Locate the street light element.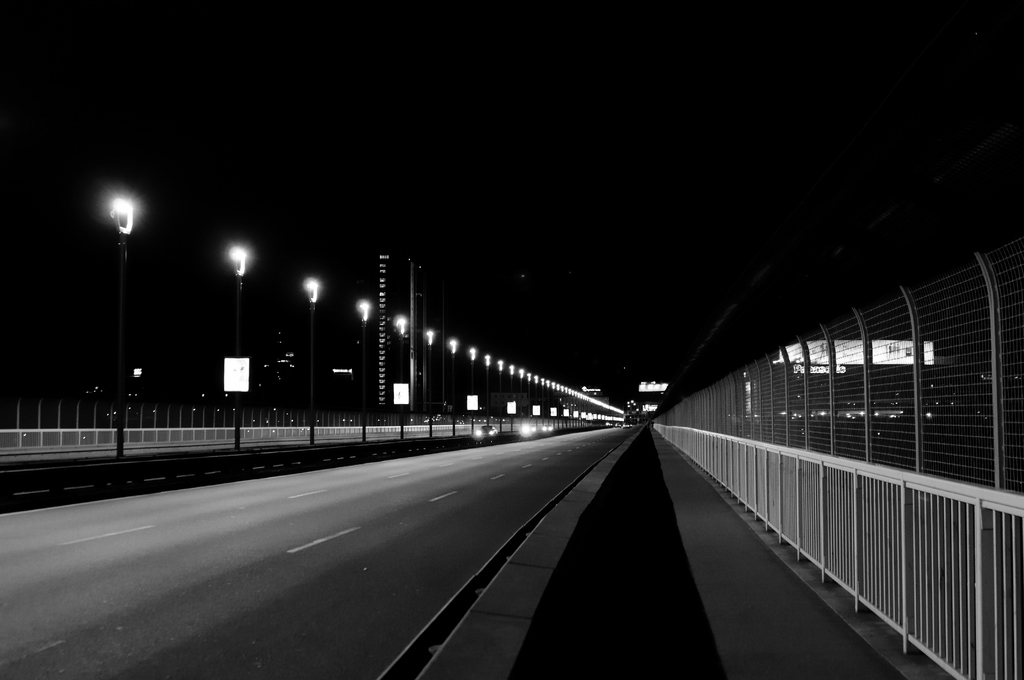
Element bbox: BBox(388, 311, 409, 441).
